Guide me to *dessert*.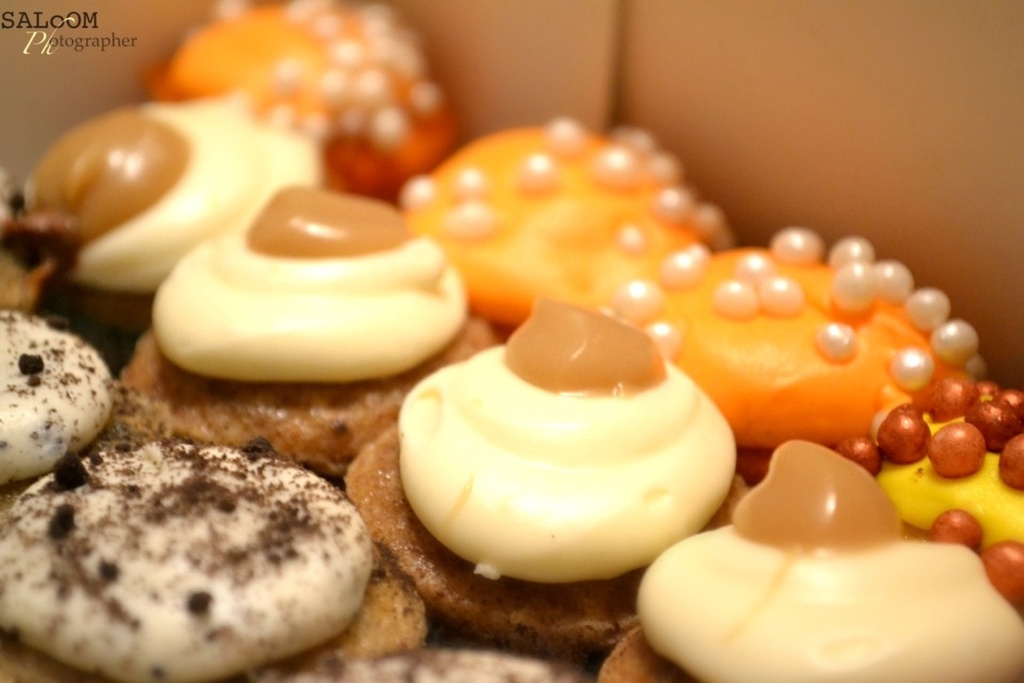
Guidance: [x1=136, y1=185, x2=471, y2=474].
